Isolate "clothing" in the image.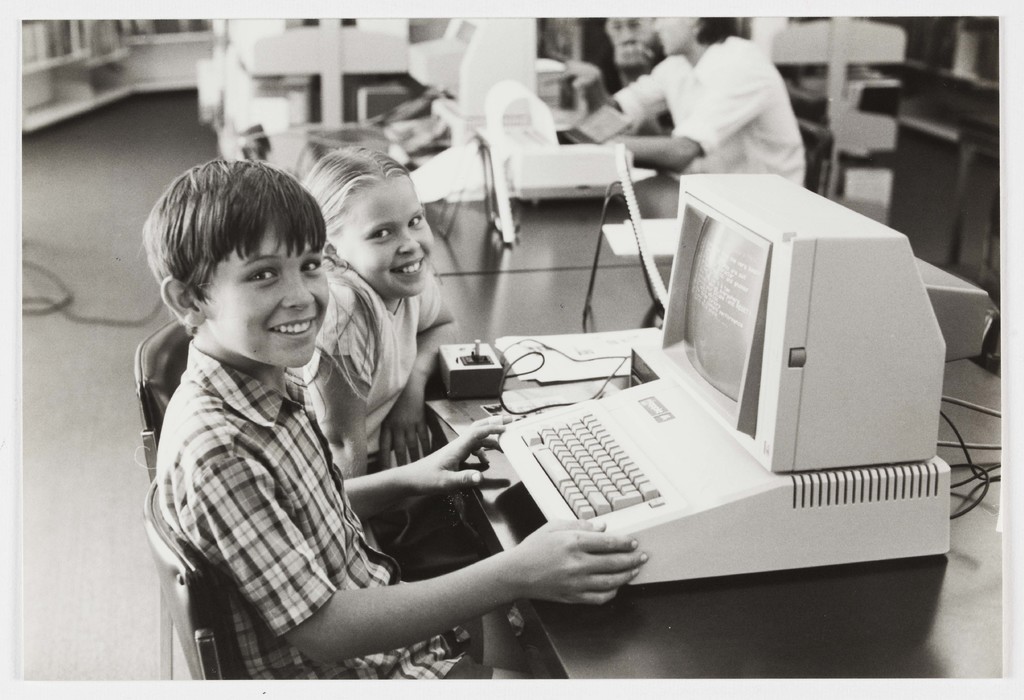
Isolated region: <bbox>278, 259, 444, 557</bbox>.
